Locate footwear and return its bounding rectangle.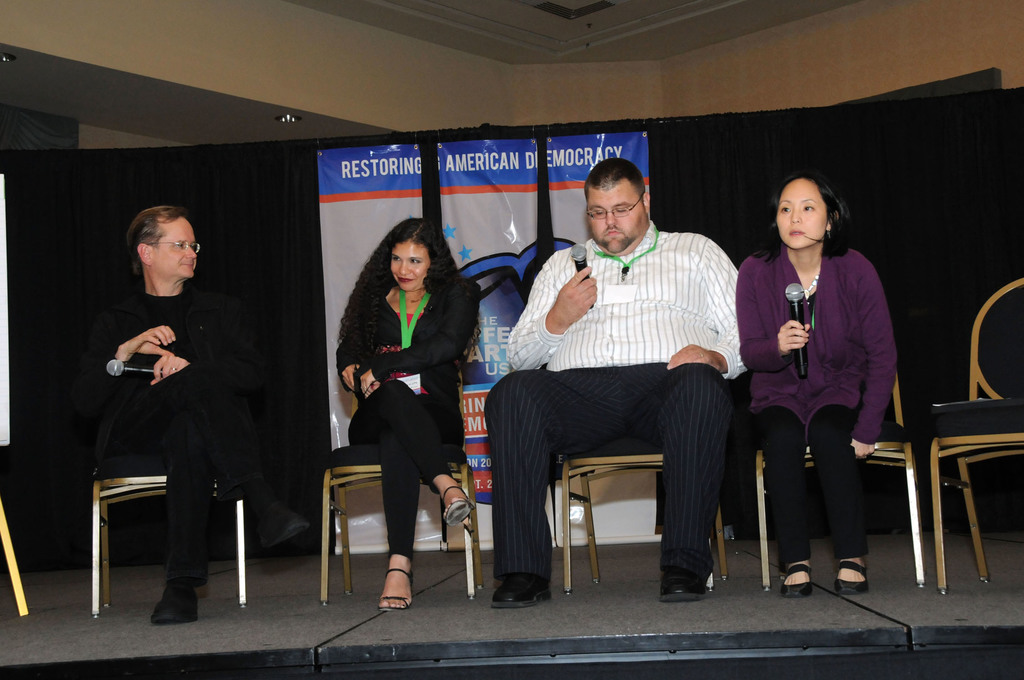
(252,500,307,544).
